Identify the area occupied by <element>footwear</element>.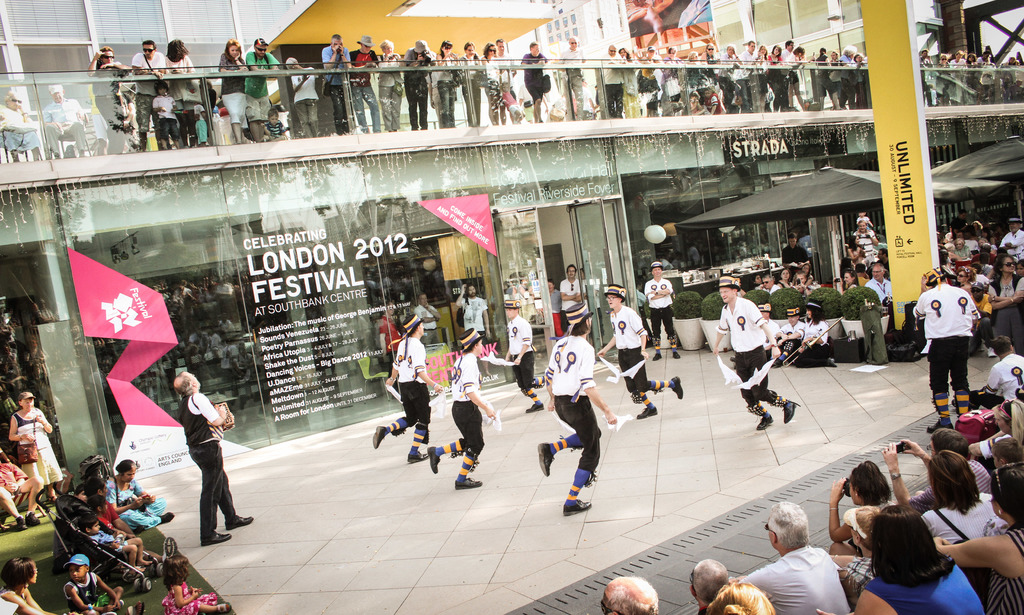
Area: (406, 452, 423, 465).
